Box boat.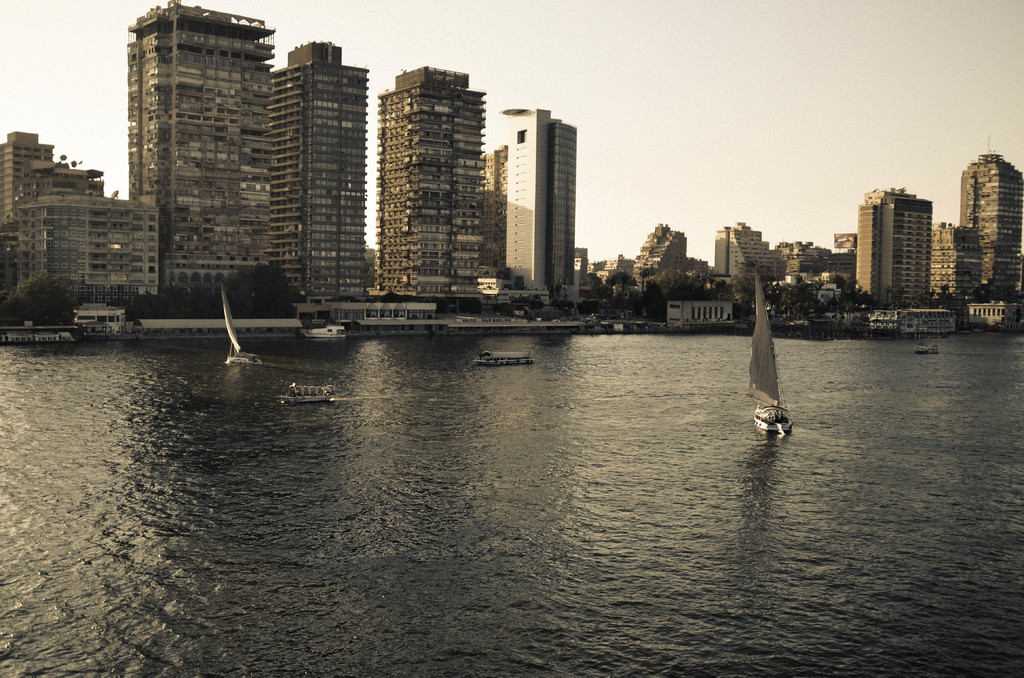
(296, 322, 348, 341).
